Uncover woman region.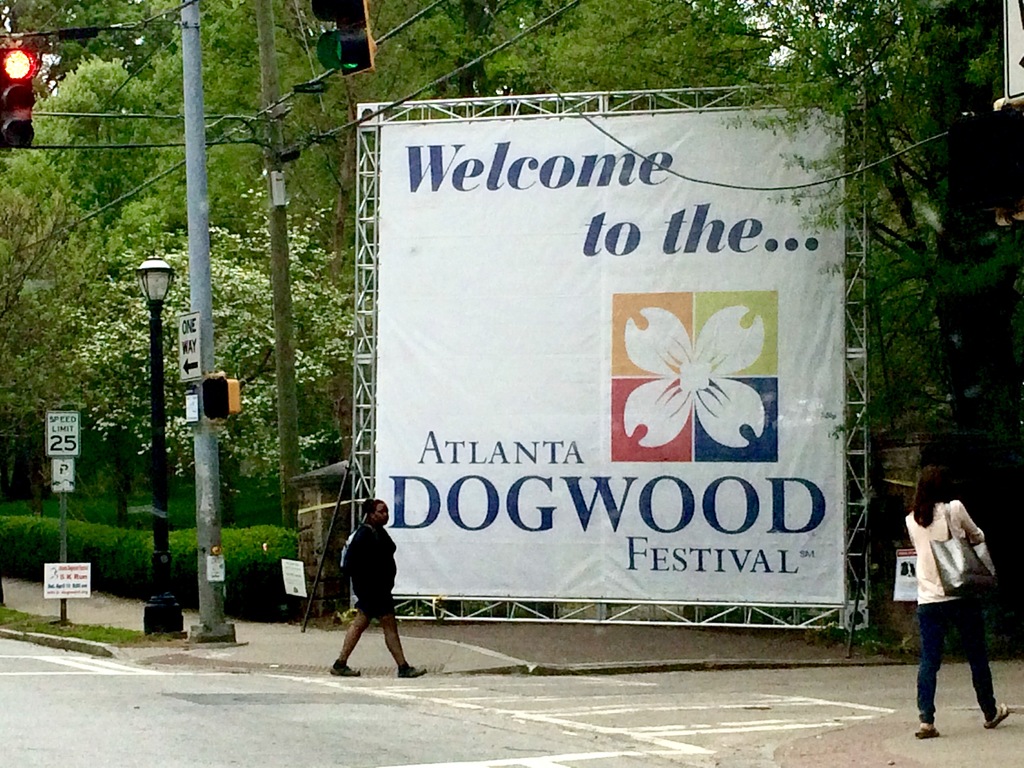
Uncovered: 324, 500, 424, 680.
